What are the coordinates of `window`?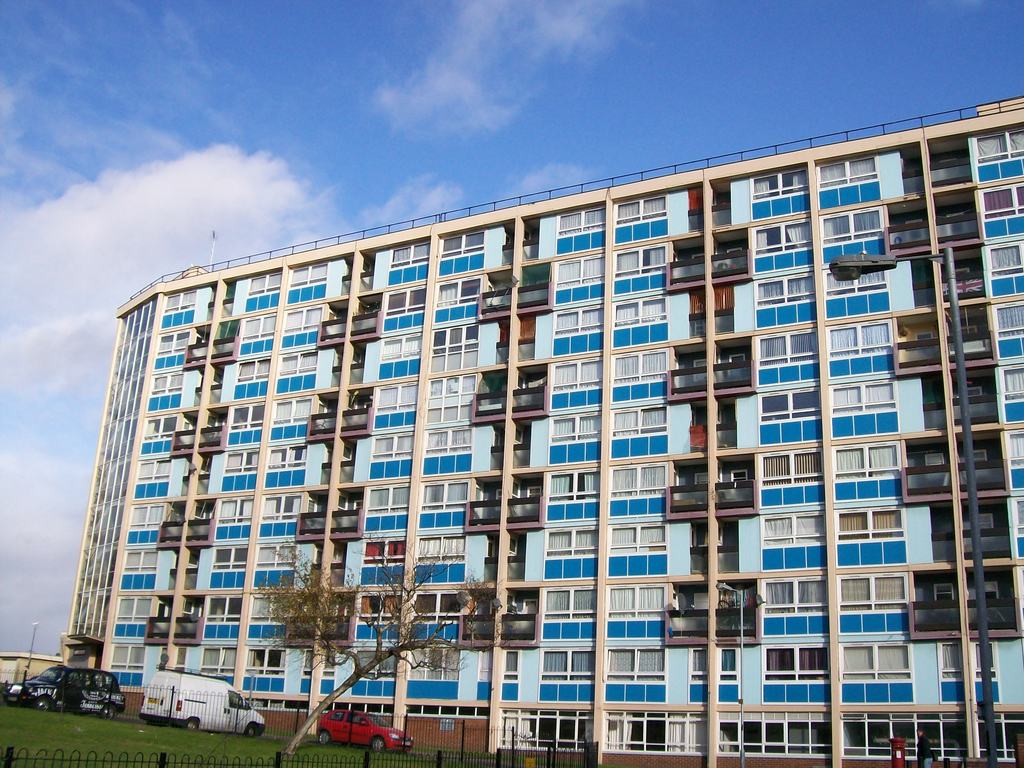
rect(600, 709, 708, 750).
